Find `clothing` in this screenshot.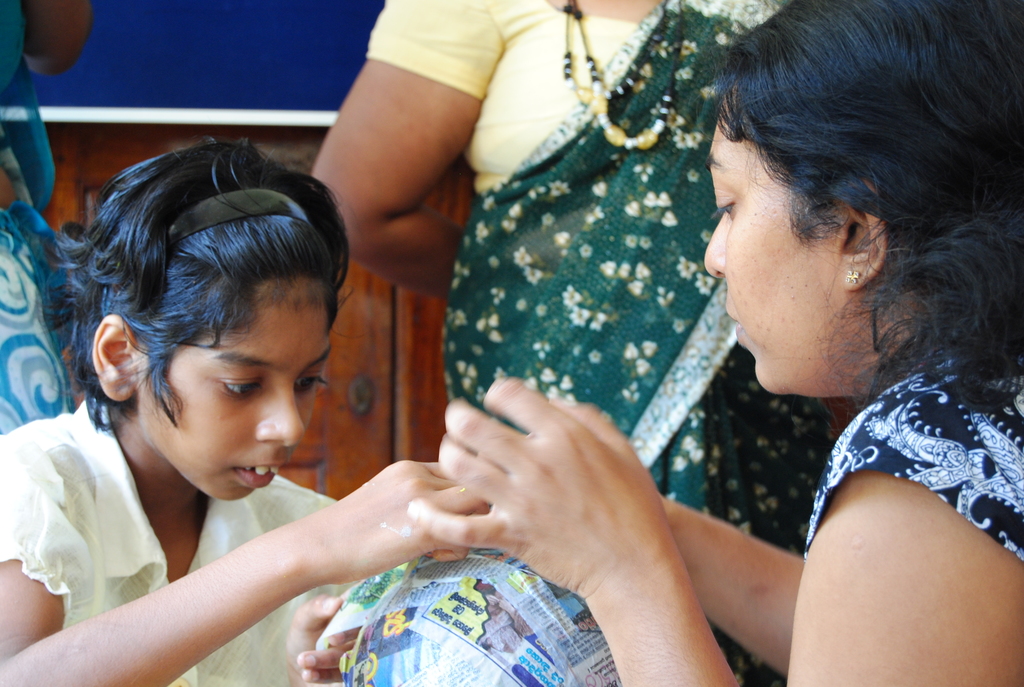
The bounding box for `clothing` is 0:0:74:443.
